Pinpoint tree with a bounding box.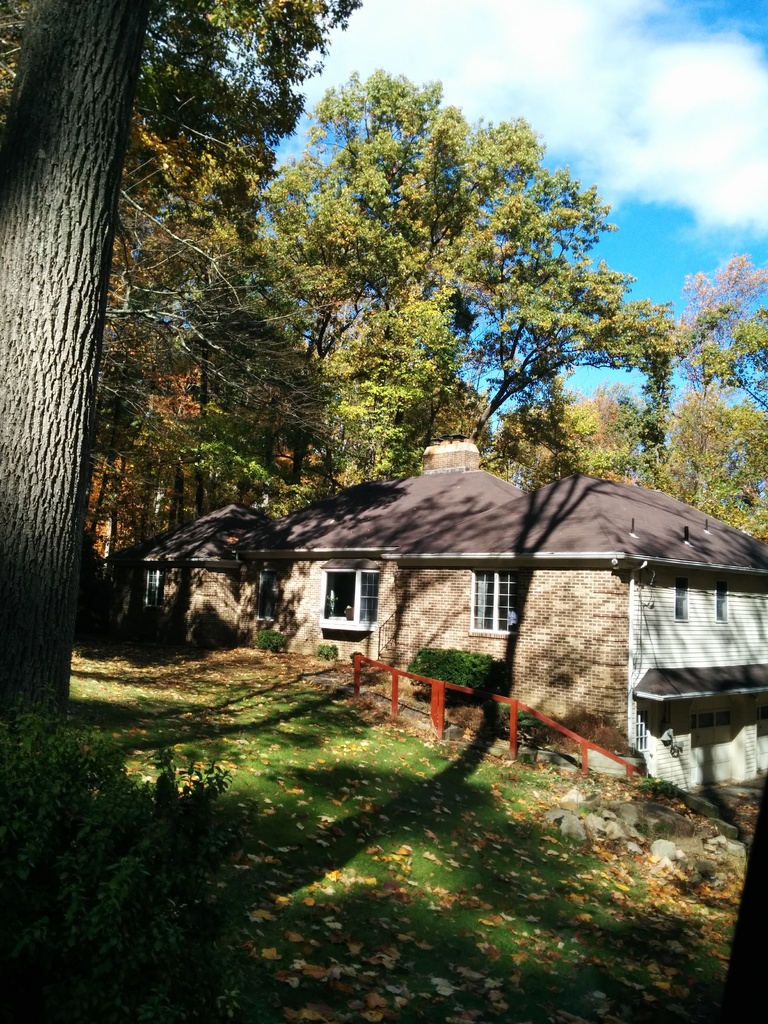
select_region(0, 0, 152, 849).
